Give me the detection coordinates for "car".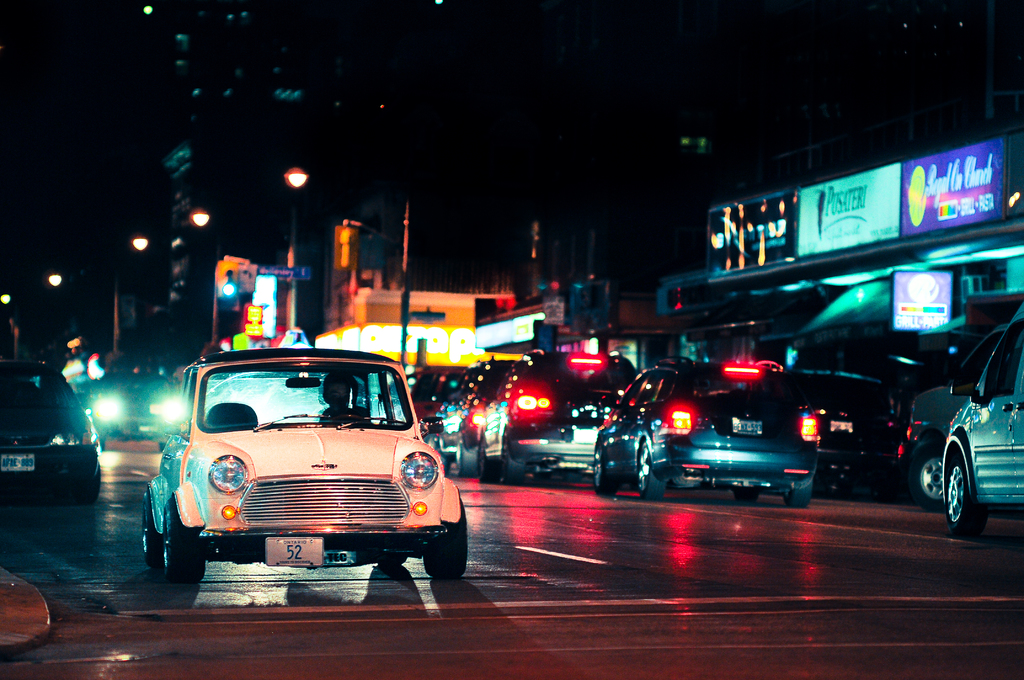
<bbox>0, 358, 105, 510</bbox>.
